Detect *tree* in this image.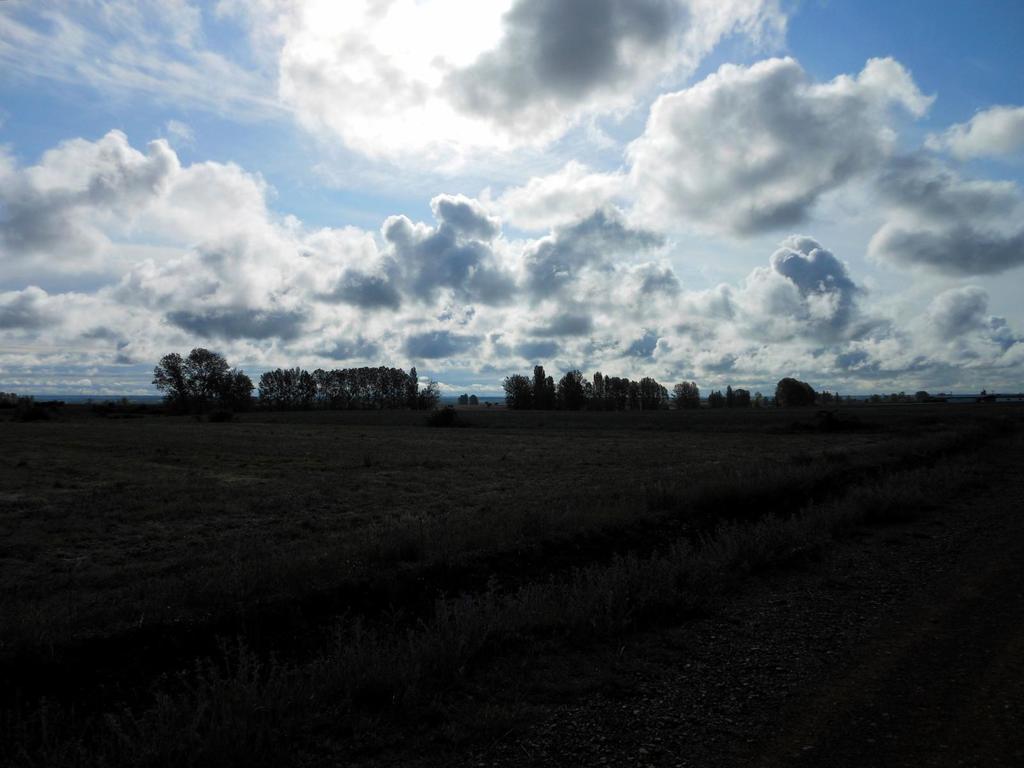
Detection: (left=88, top=396, right=95, bottom=406).
